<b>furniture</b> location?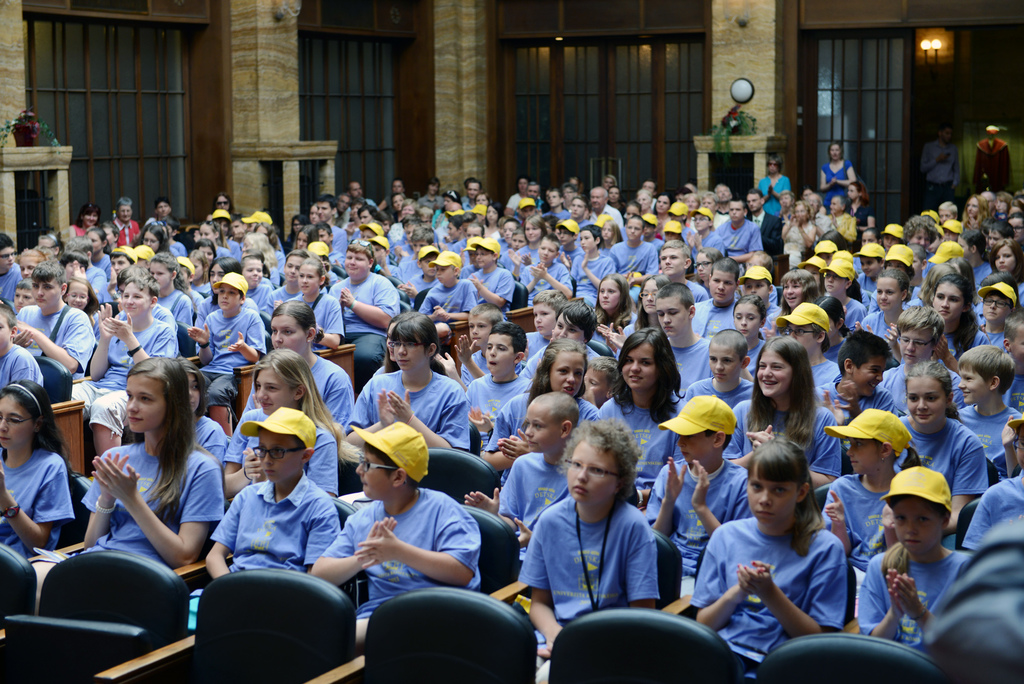
[left=753, top=632, right=947, bottom=683]
